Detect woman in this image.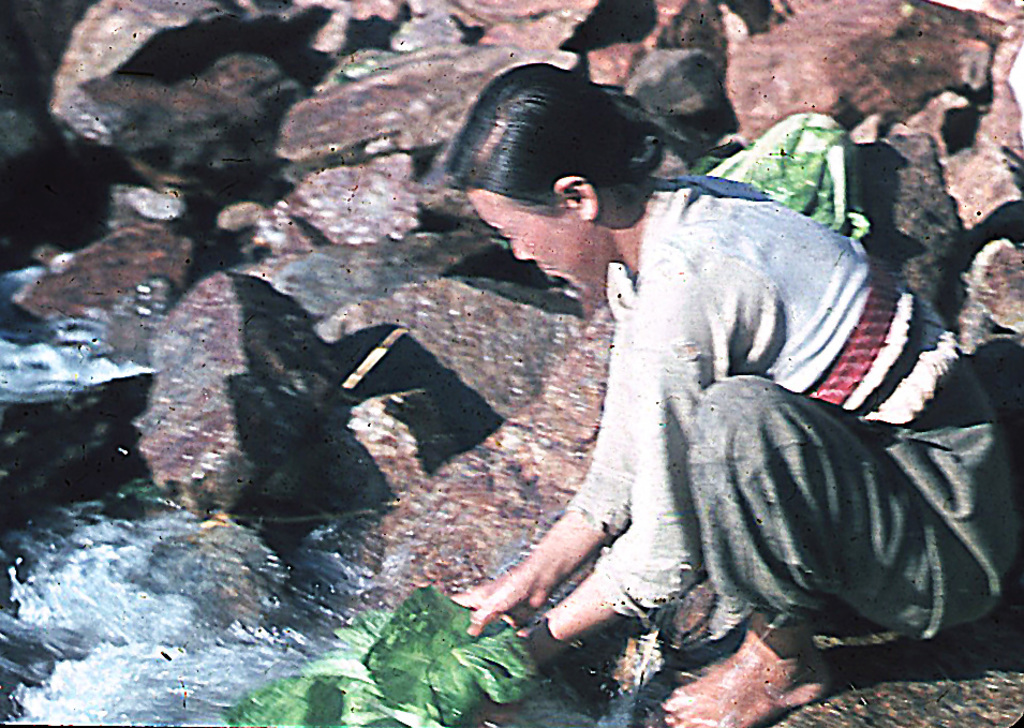
Detection: crop(455, 51, 1023, 727).
